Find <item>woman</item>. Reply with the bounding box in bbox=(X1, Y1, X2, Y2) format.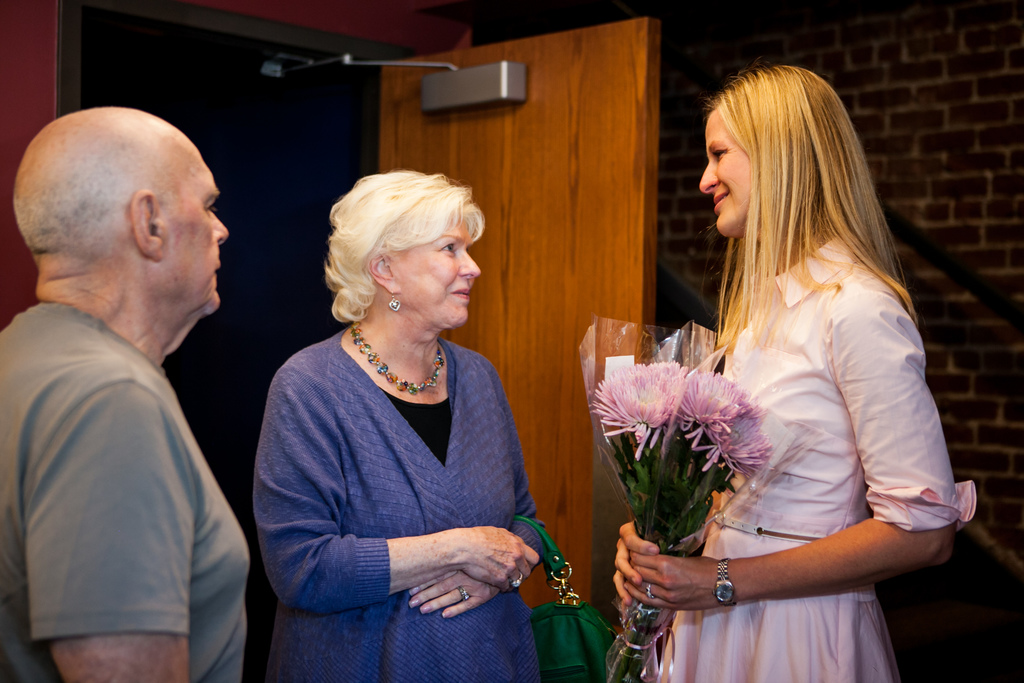
bbox=(249, 145, 563, 664).
